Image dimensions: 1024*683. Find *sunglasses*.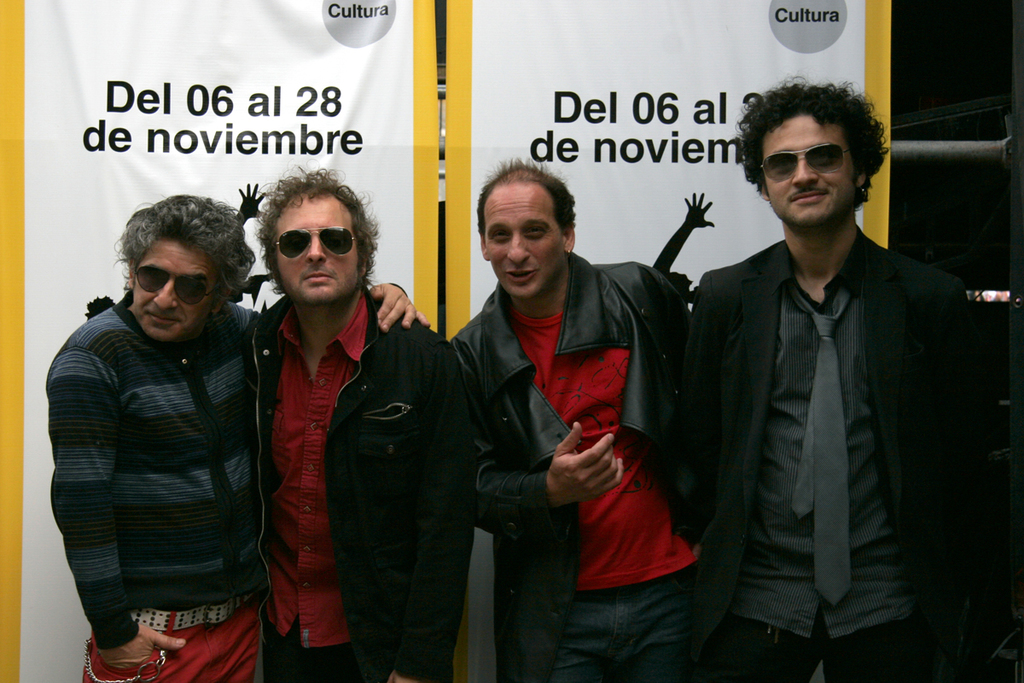
rect(757, 142, 852, 179).
